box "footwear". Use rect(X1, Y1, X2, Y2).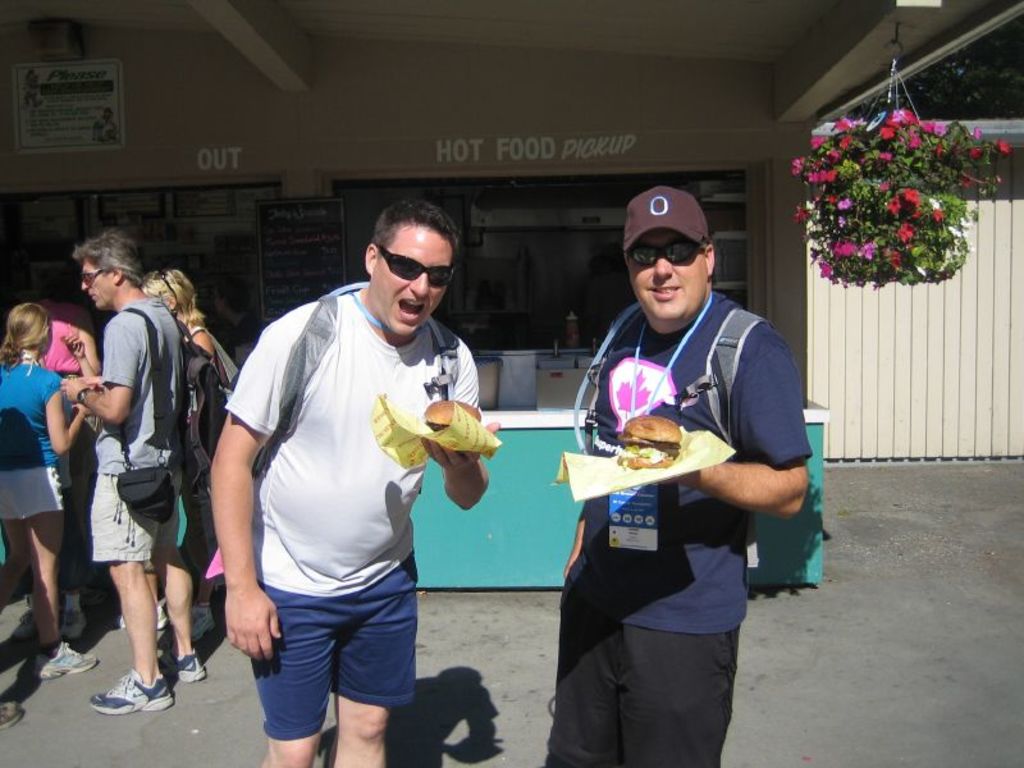
rect(12, 609, 38, 640).
